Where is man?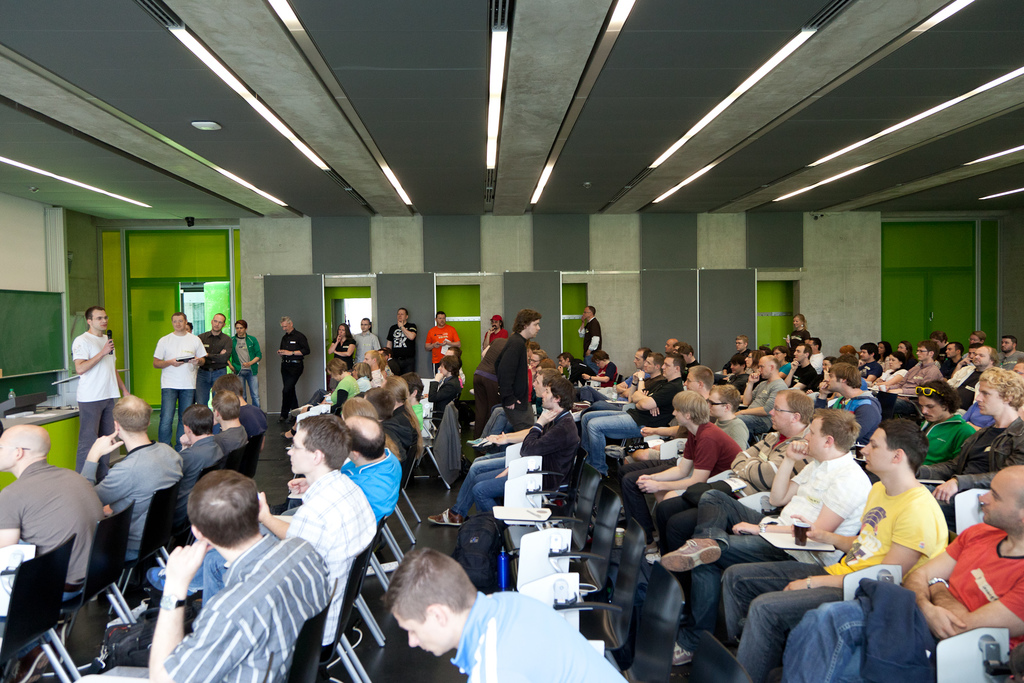
<region>492, 307, 545, 429</region>.
